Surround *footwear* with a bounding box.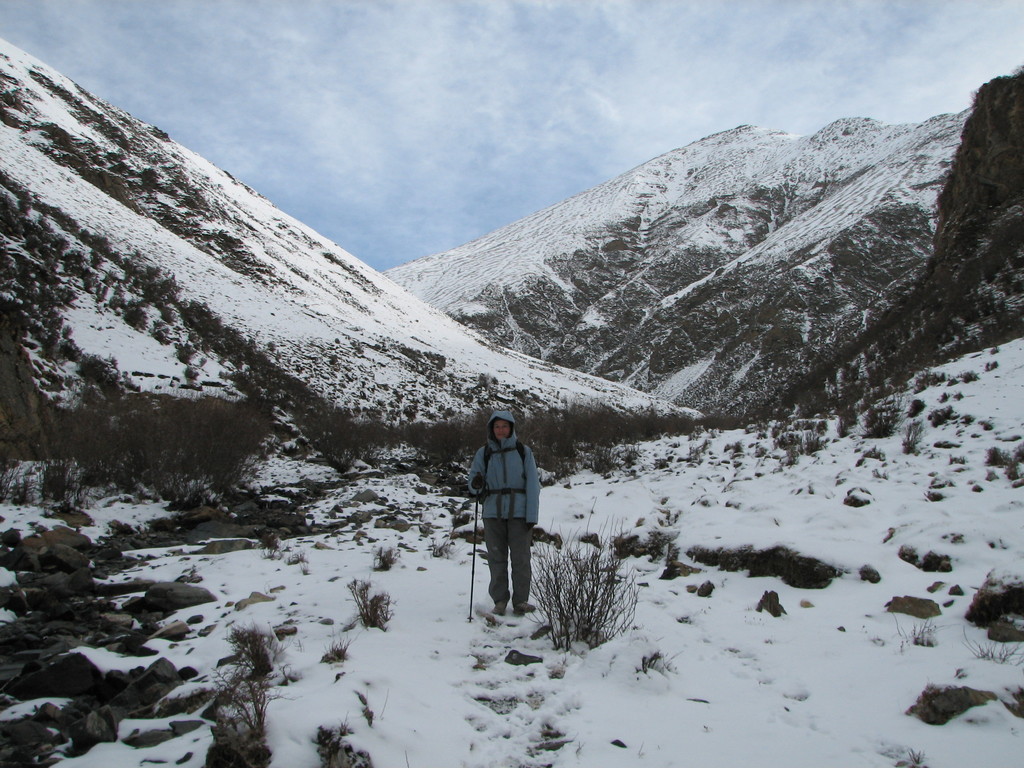
493,602,505,616.
